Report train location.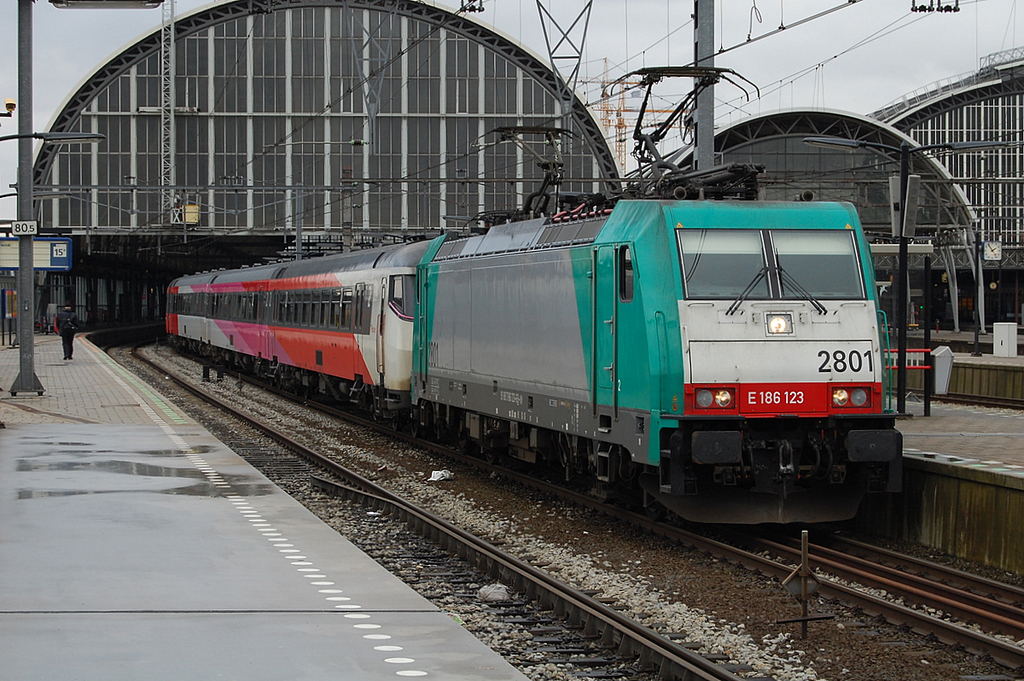
Report: select_region(165, 60, 908, 545).
